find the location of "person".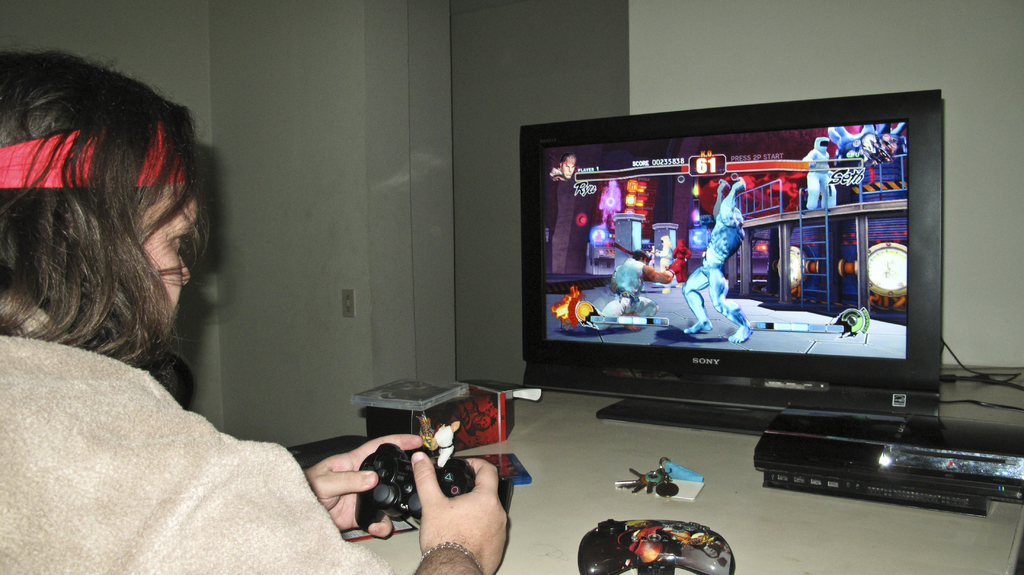
Location: crop(573, 247, 682, 332).
